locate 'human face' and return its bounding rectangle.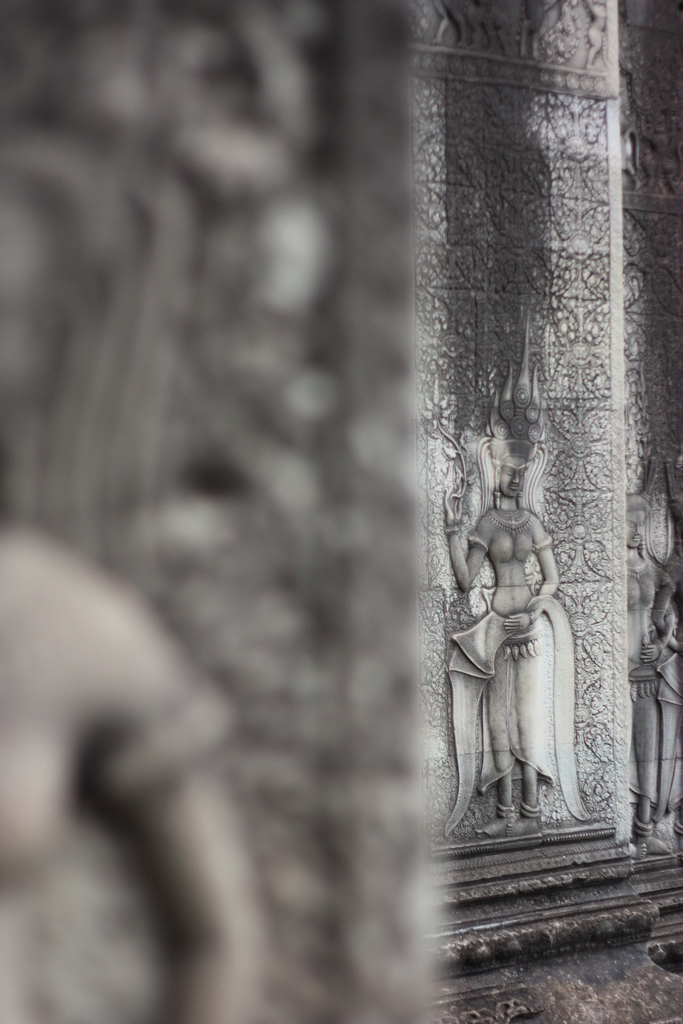
503, 458, 528, 499.
